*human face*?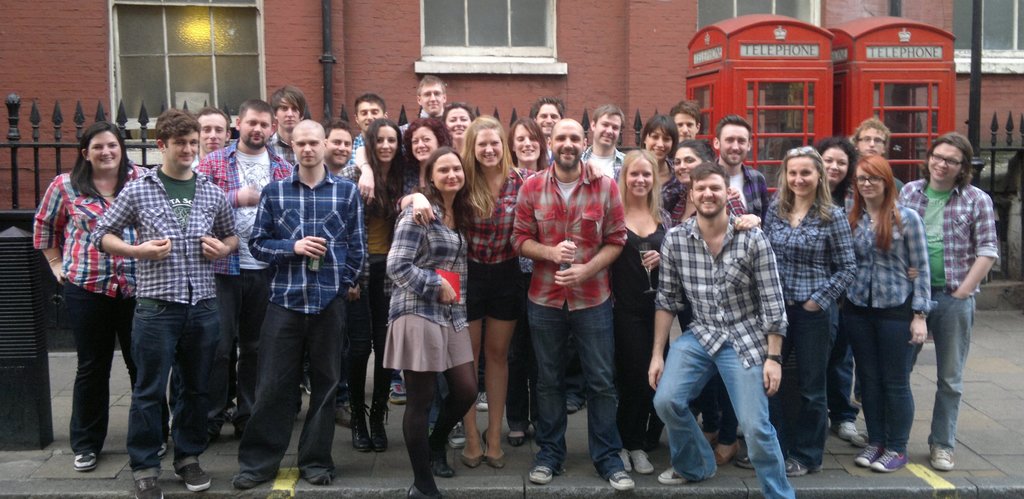
BBox(790, 155, 817, 194)
